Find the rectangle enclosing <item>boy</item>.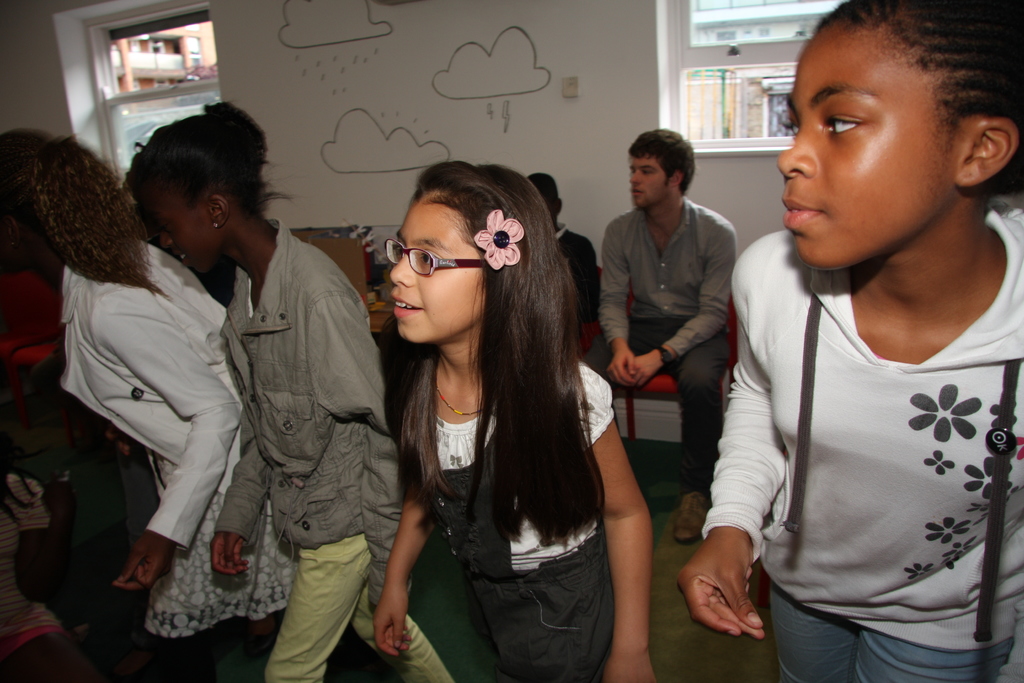
(x1=524, y1=170, x2=599, y2=328).
